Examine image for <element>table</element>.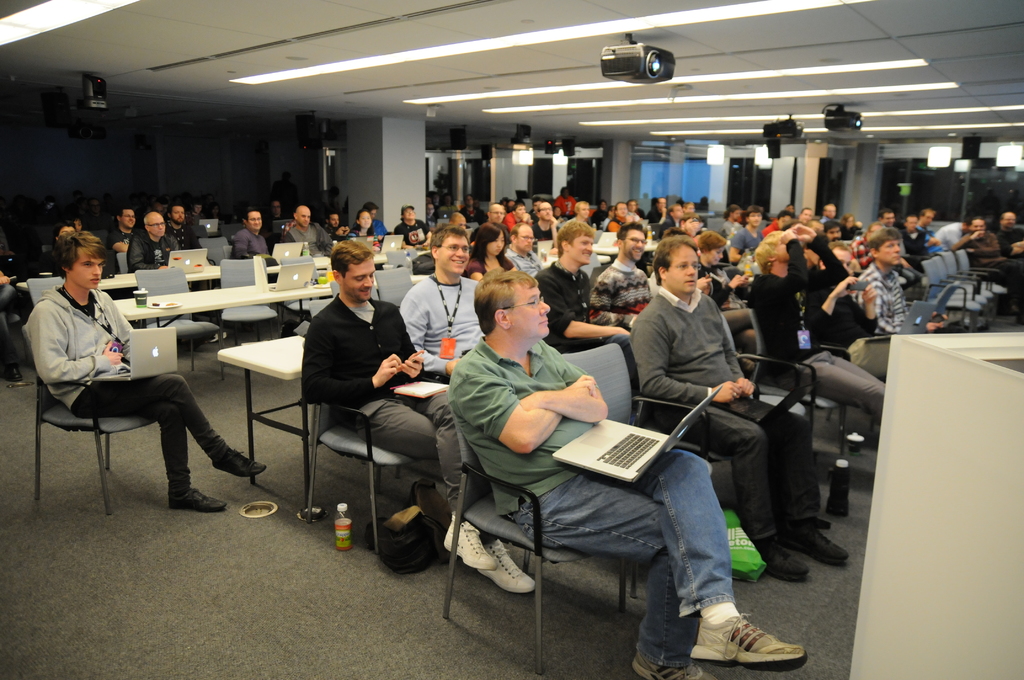
Examination result: detection(594, 224, 619, 261).
